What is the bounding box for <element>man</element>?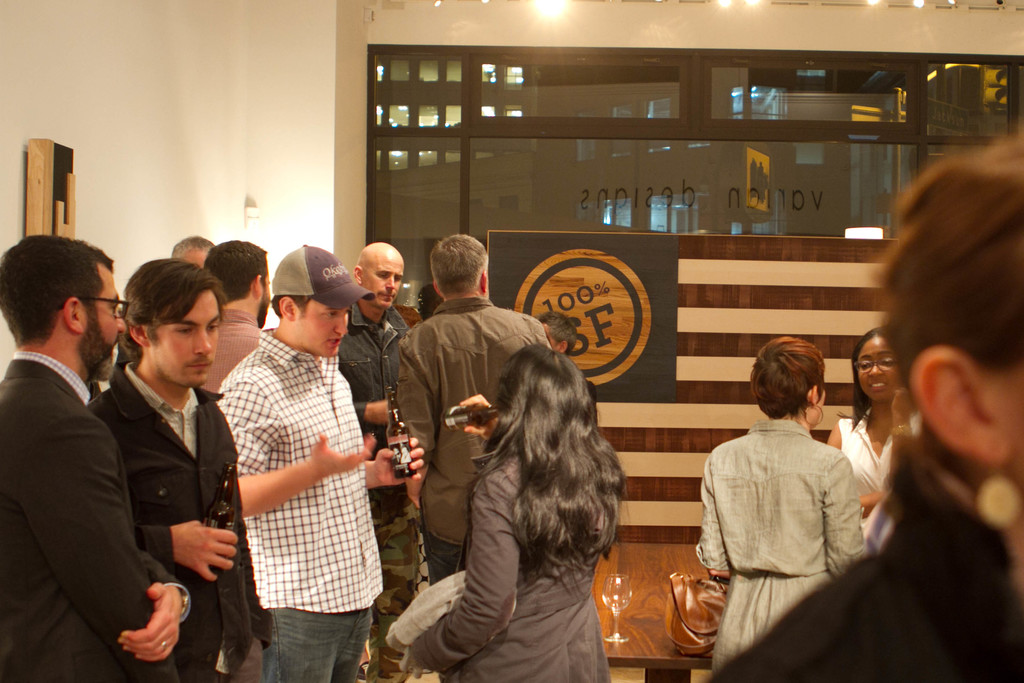
{"left": 330, "top": 233, "right": 414, "bottom": 680}.
